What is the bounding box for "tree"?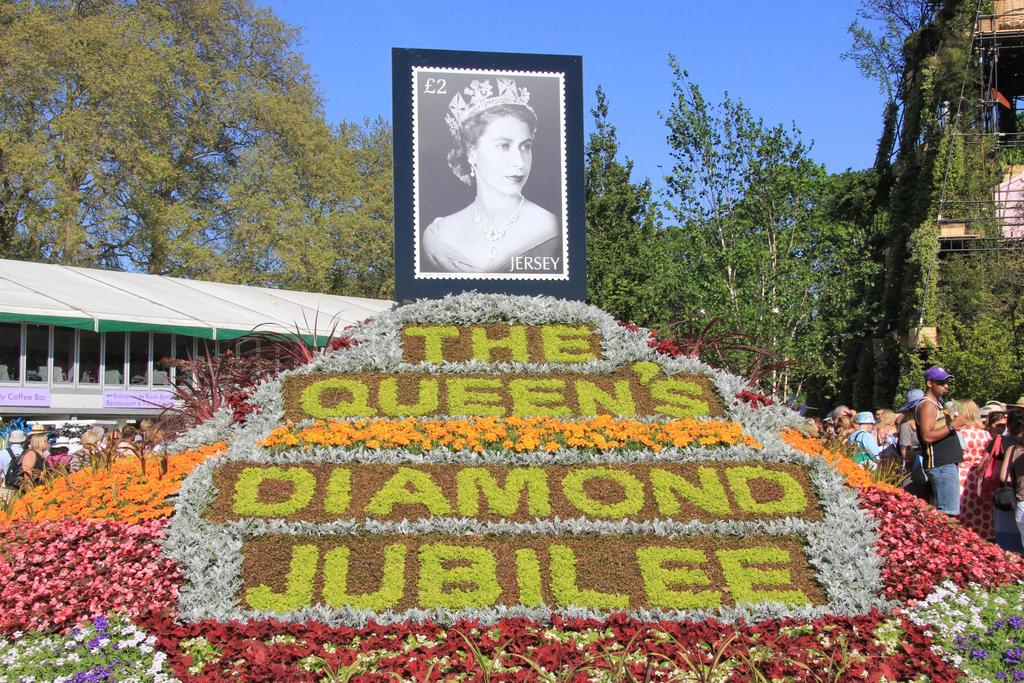
{"left": 847, "top": 0, "right": 1023, "bottom": 416}.
